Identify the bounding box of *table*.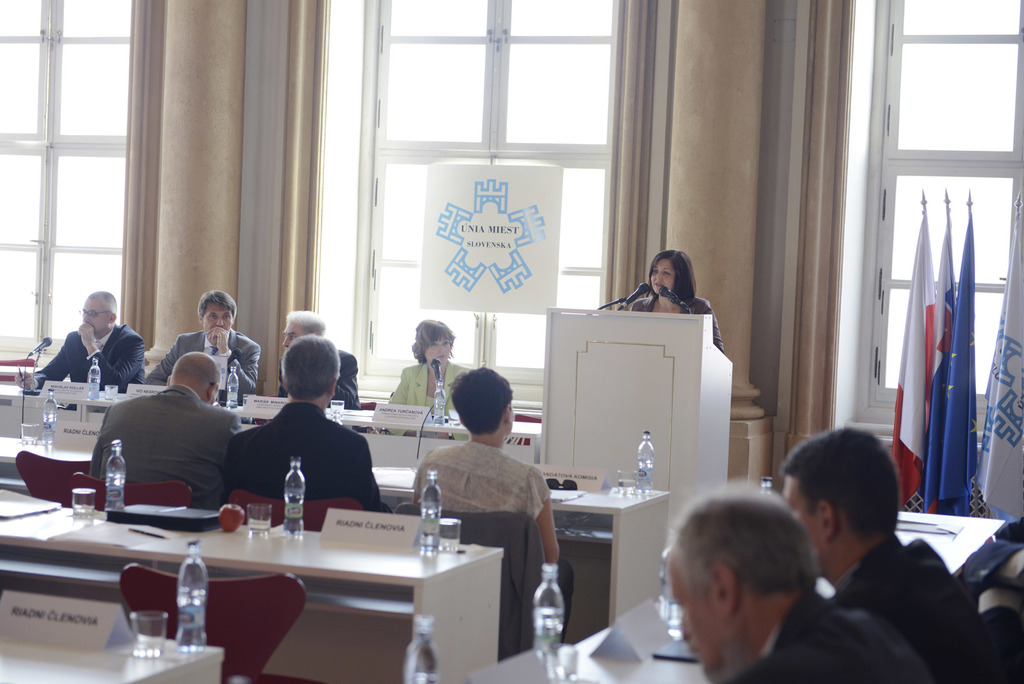
BBox(439, 479, 1023, 680).
